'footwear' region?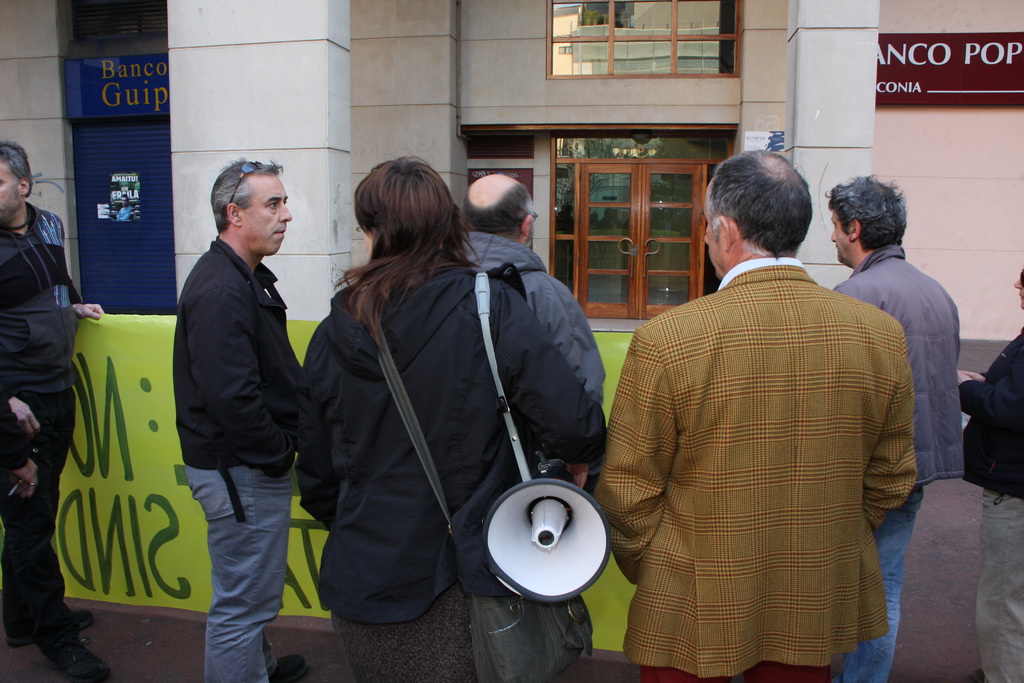
bbox=[2, 604, 95, 648]
